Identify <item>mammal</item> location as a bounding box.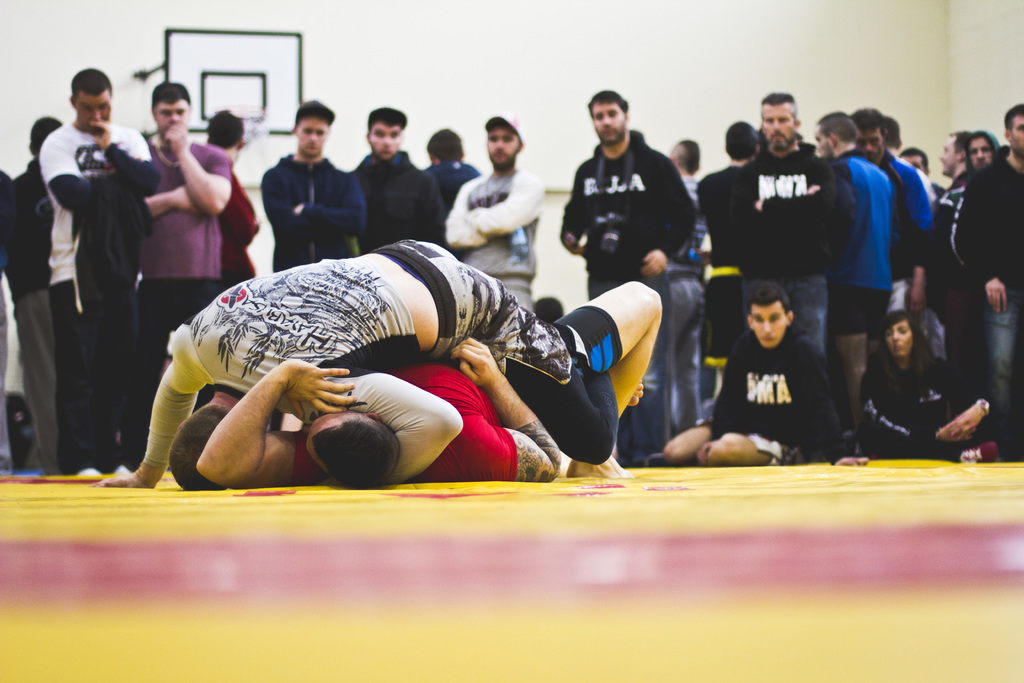
[left=445, top=111, right=540, bottom=318].
